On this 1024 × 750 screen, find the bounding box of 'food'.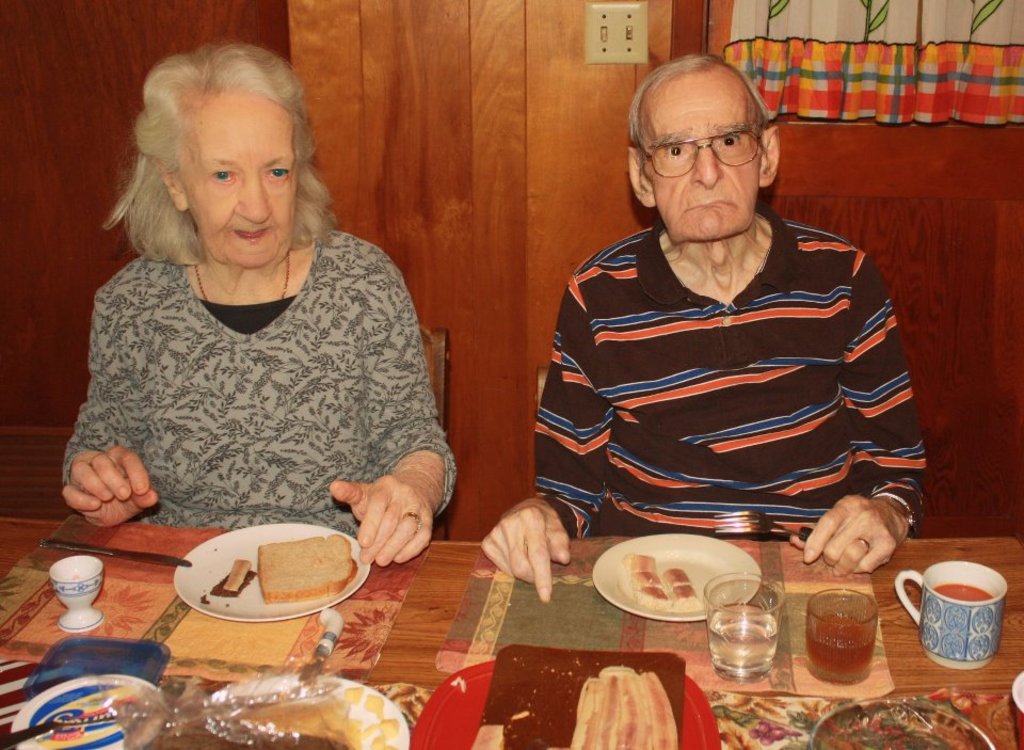
Bounding box: bbox=[178, 528, 354, 625].
